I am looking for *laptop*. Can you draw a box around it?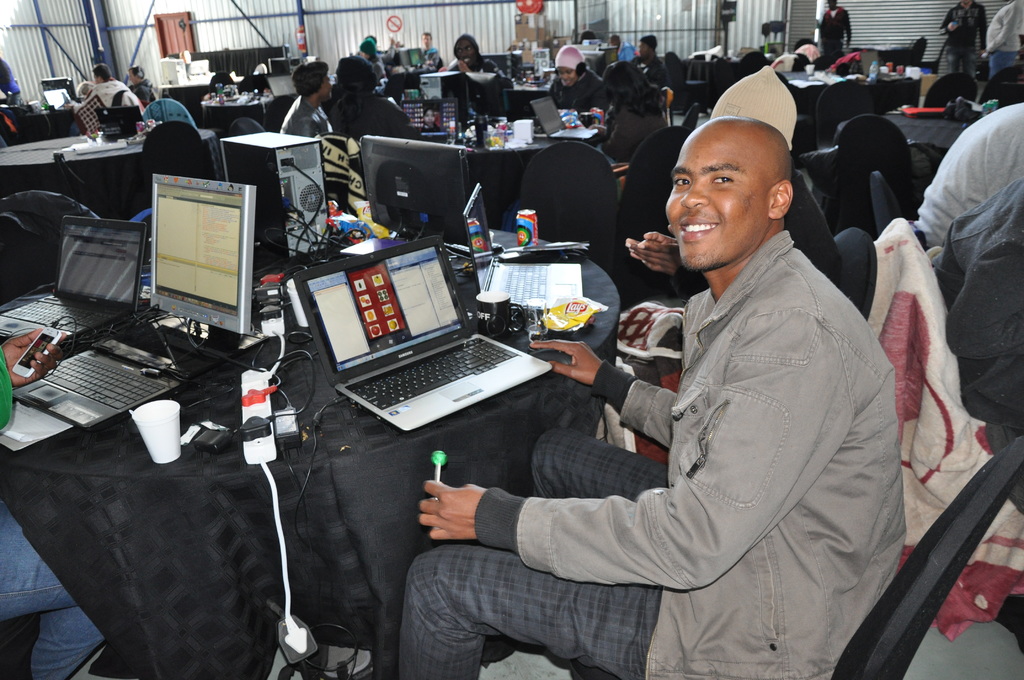
Sure, the bounding box is locate(44, 88, 77, 112).
